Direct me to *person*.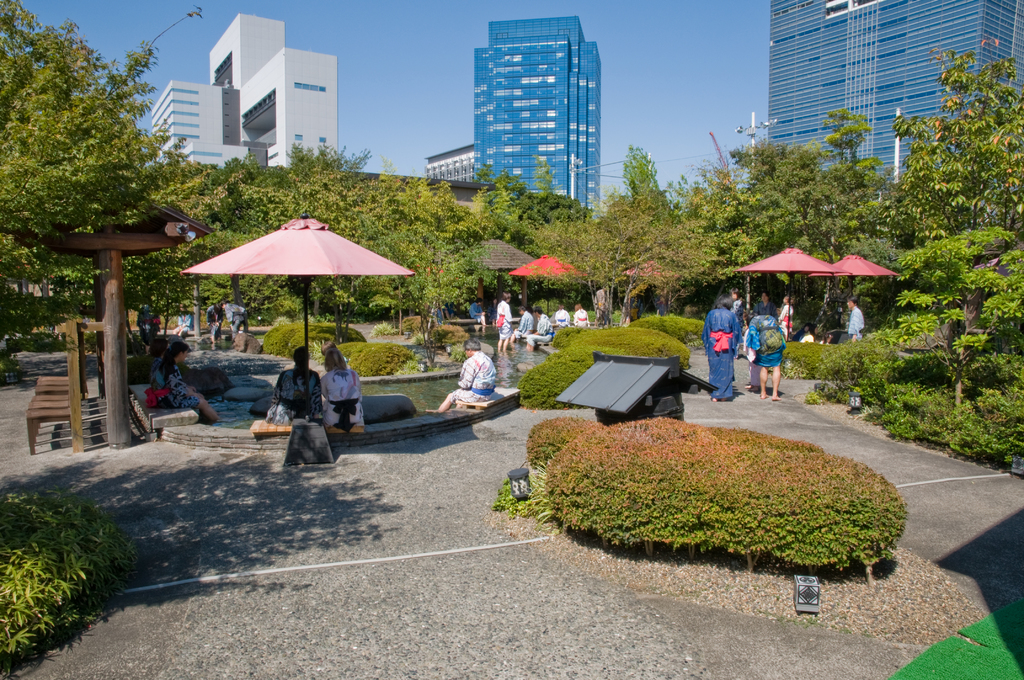
Direction: 220, 299, 243, 343.
